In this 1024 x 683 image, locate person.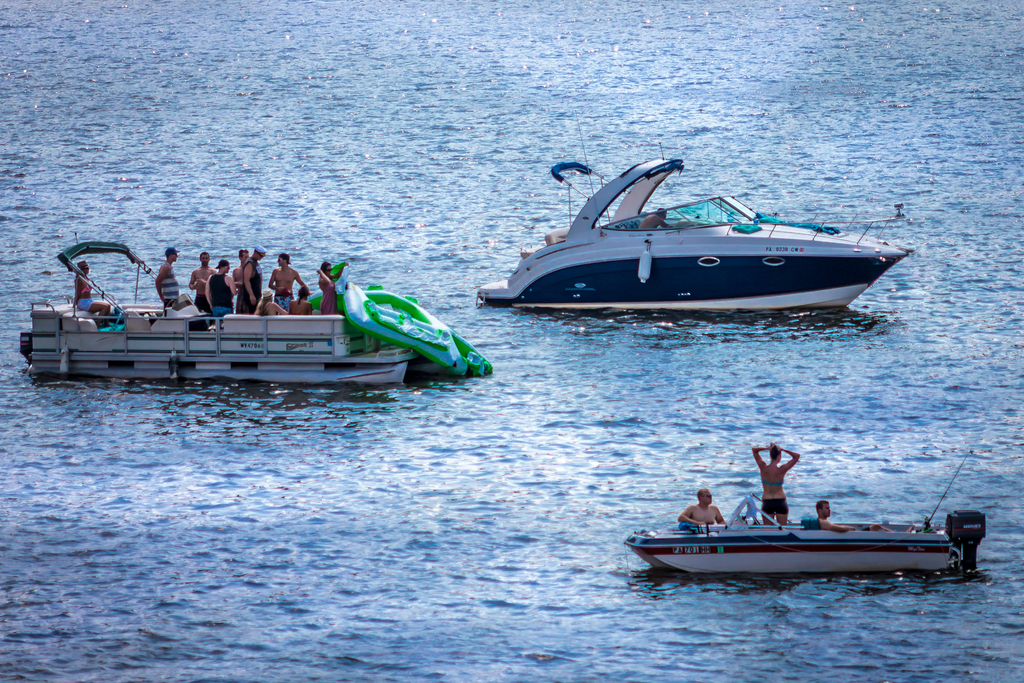
Bounding box: detection(812, 499, 917, 533).
